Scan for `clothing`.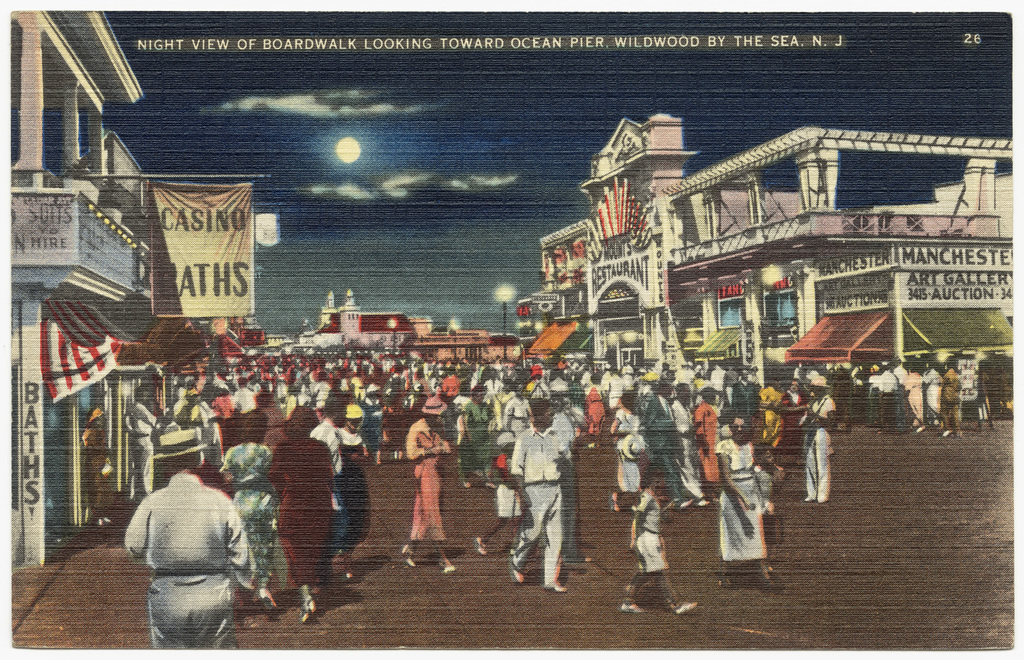
Scan result: x1=74 y1=419 x2=118 y2=530.
